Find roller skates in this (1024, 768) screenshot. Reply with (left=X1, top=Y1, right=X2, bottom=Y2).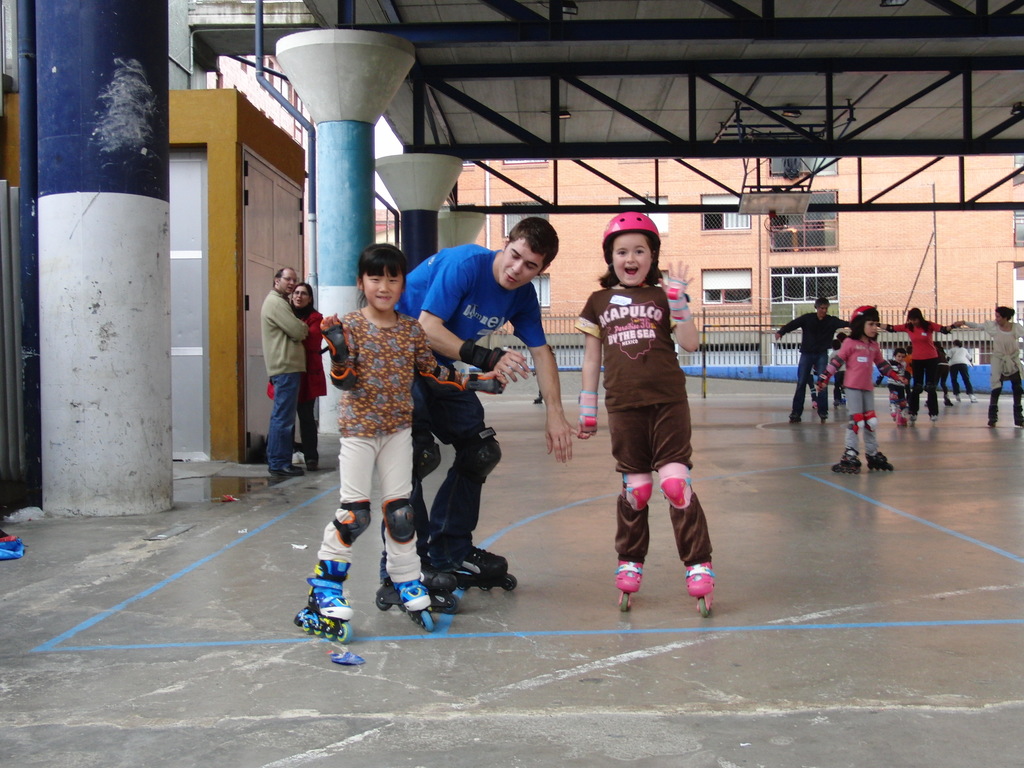
(left=376, top=550, right=460, bottom=613).
